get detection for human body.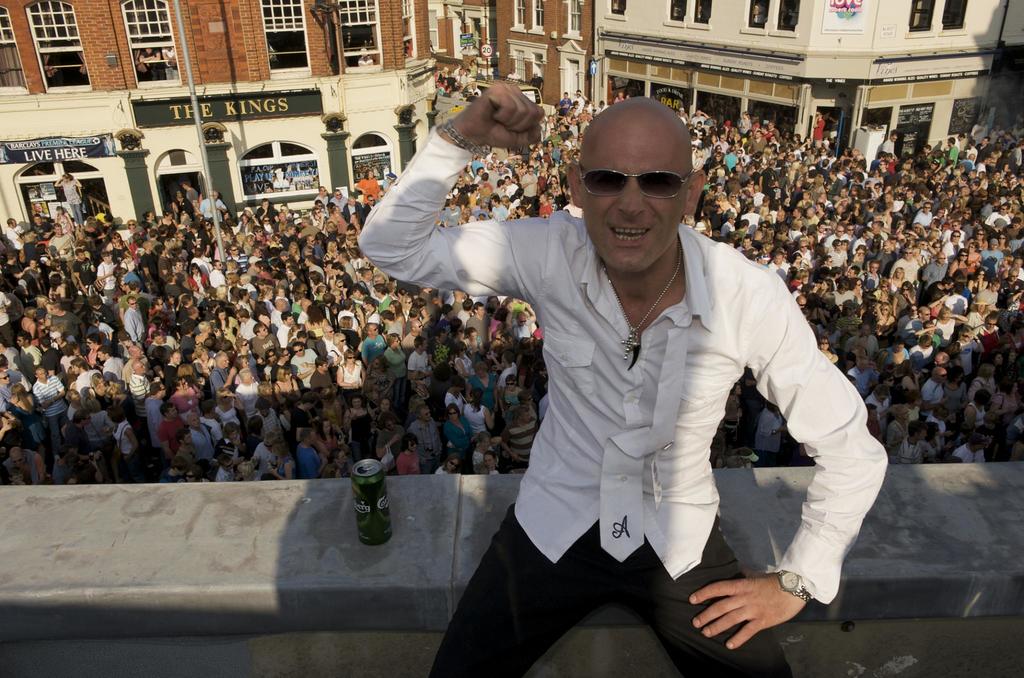
Detection: crop(312, 213, 328, 225).
